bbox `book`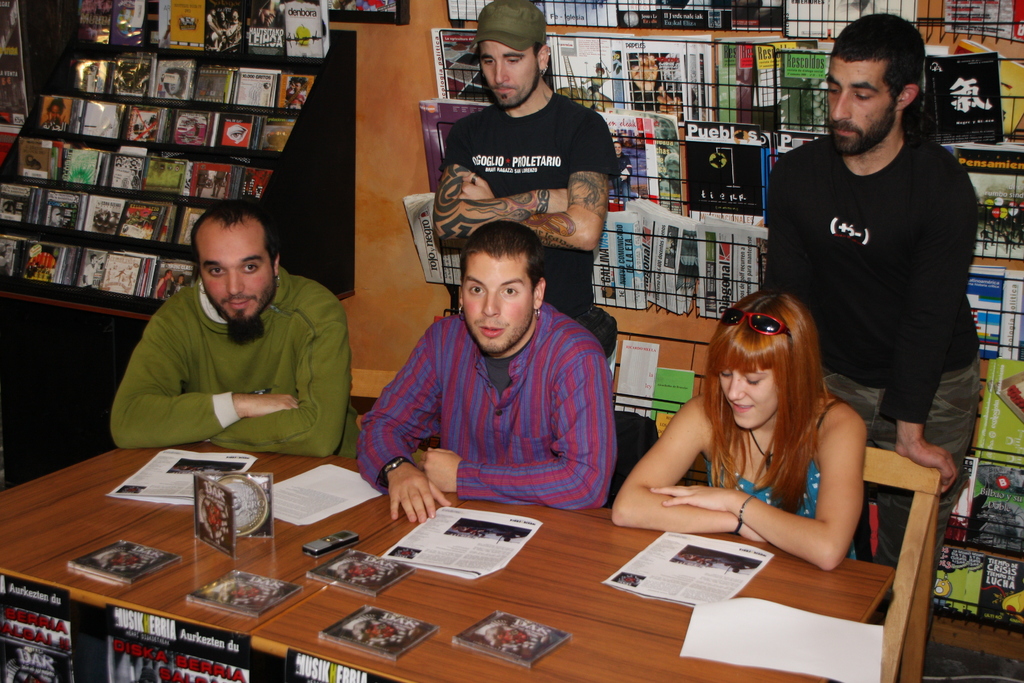
x1=975 y1=359 x2=1023 y2=465
